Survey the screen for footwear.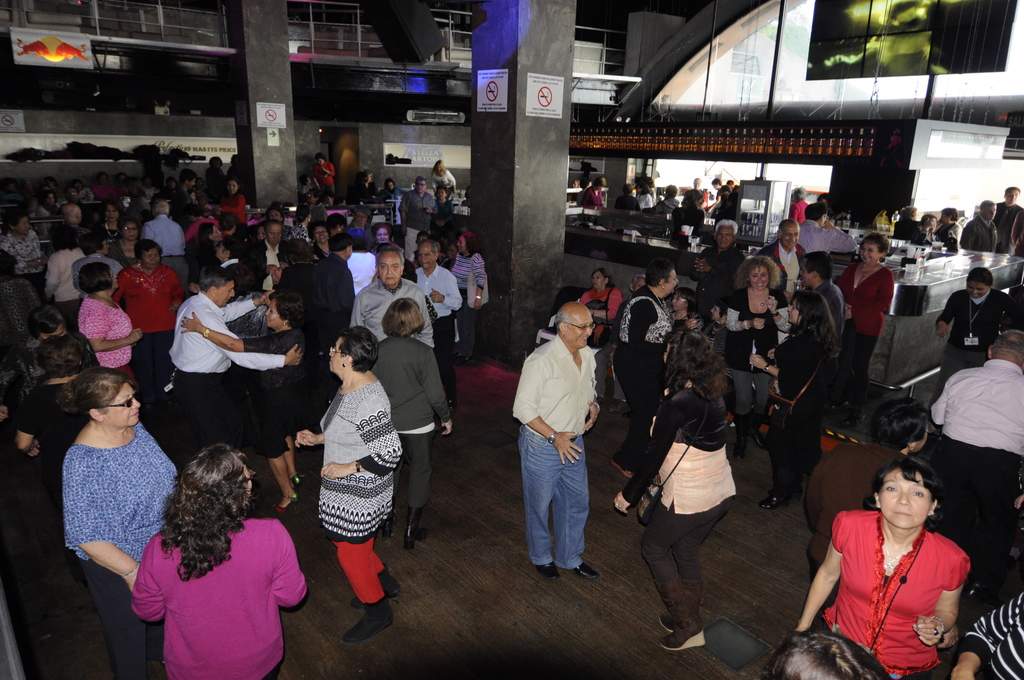
Survey found: 733, 407, 748, 462.
